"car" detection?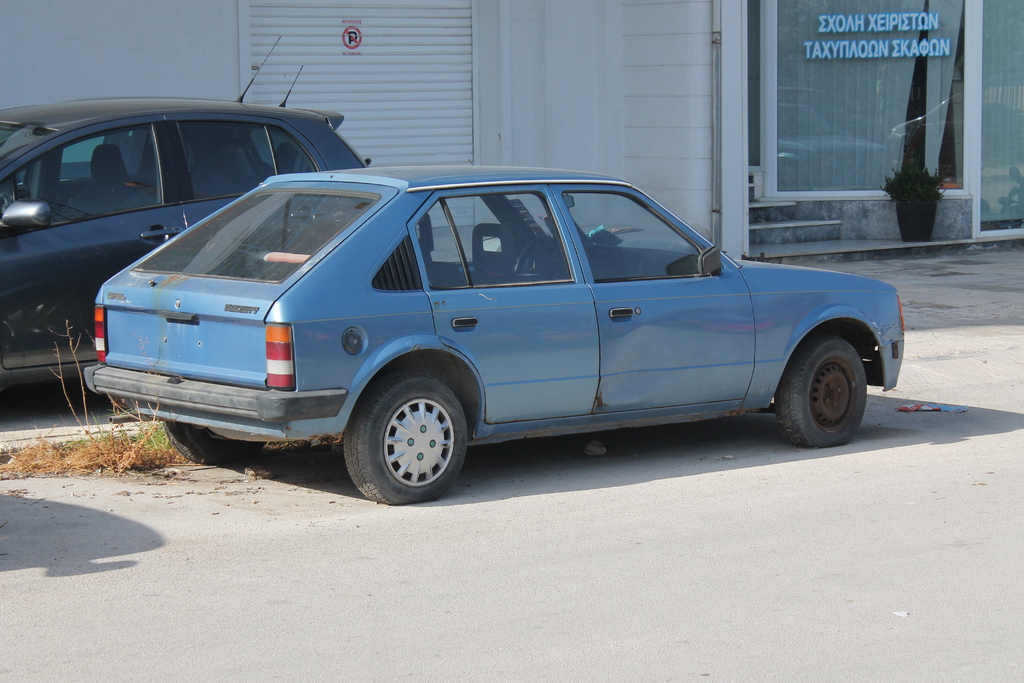
box(83, 176, 909, 500)
